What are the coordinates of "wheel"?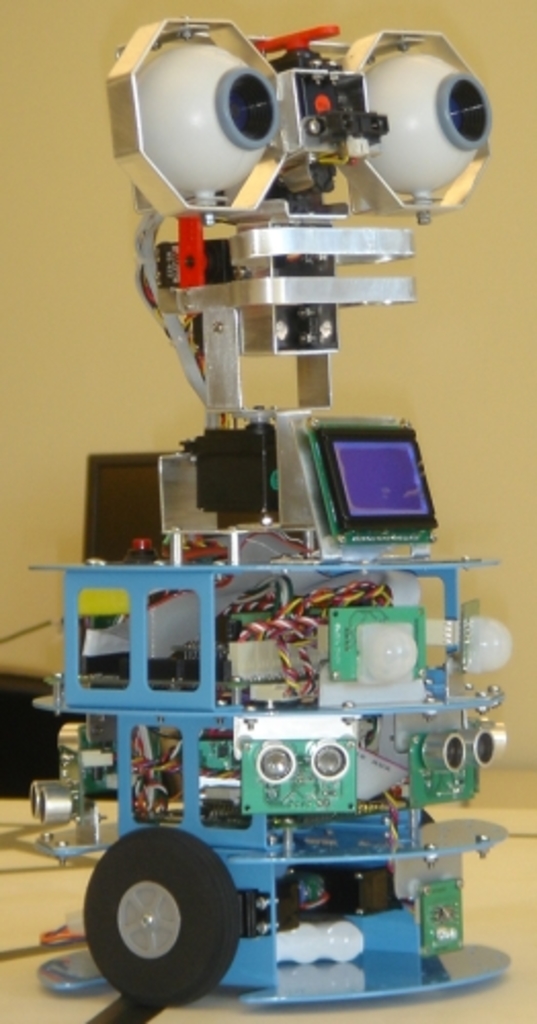
<bbox>78, 844, 242, 997</bbox>.
